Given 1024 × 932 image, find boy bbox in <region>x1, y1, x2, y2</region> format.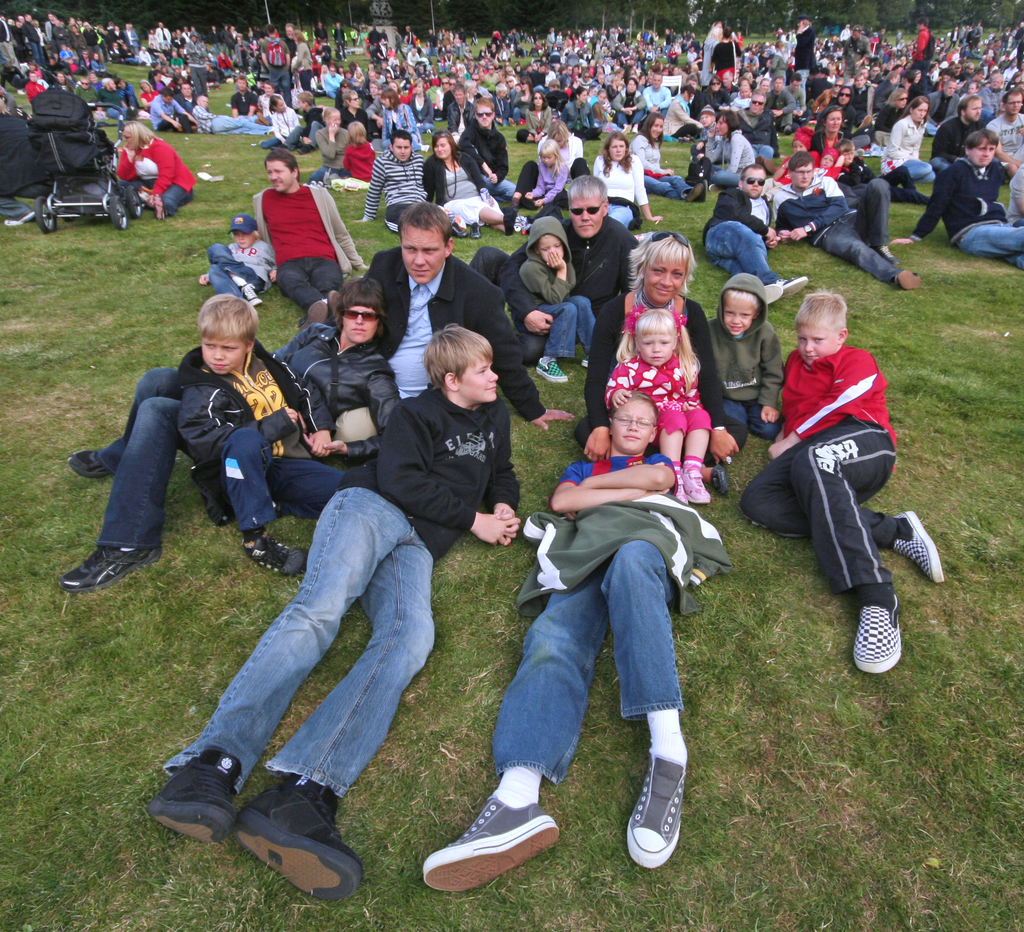
<region>424, 394, 684, 893</region>.
